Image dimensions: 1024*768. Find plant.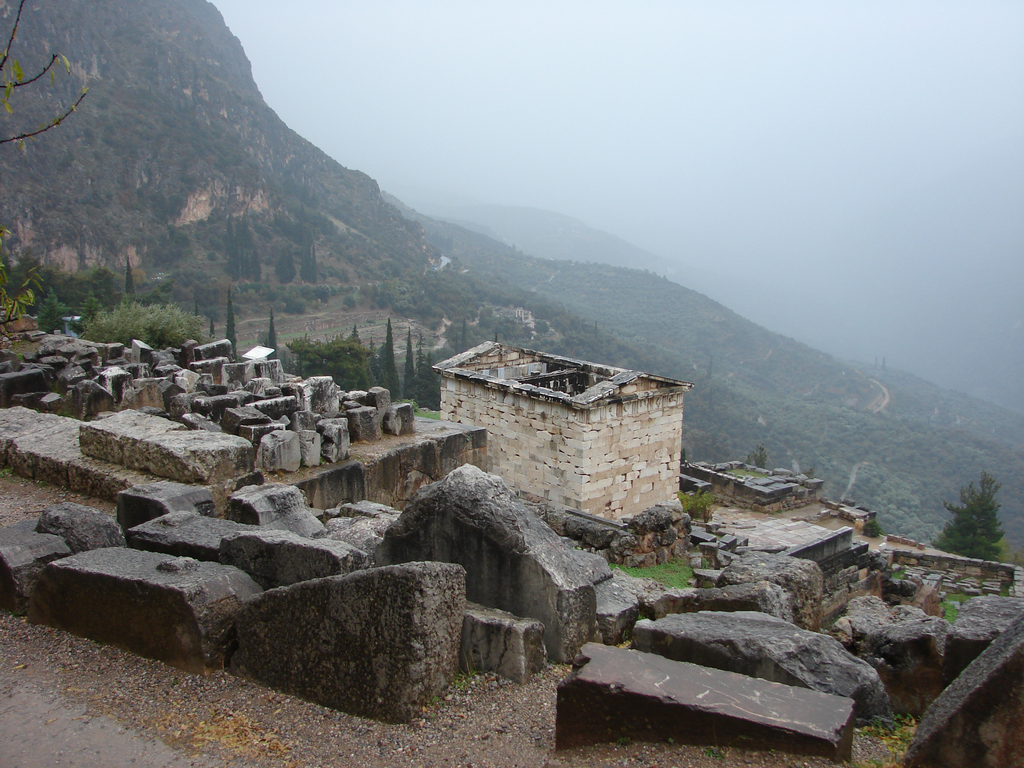
BBox(889, 569, 905, 579).
